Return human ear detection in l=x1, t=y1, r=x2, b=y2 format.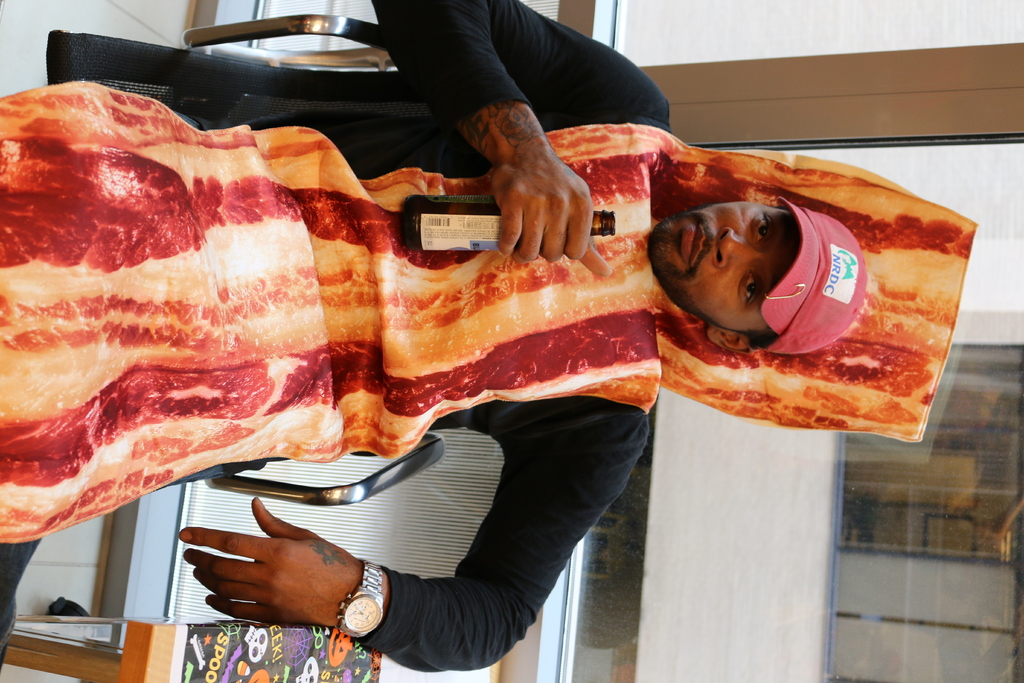
l=703, t=331, r=751, b=350.
